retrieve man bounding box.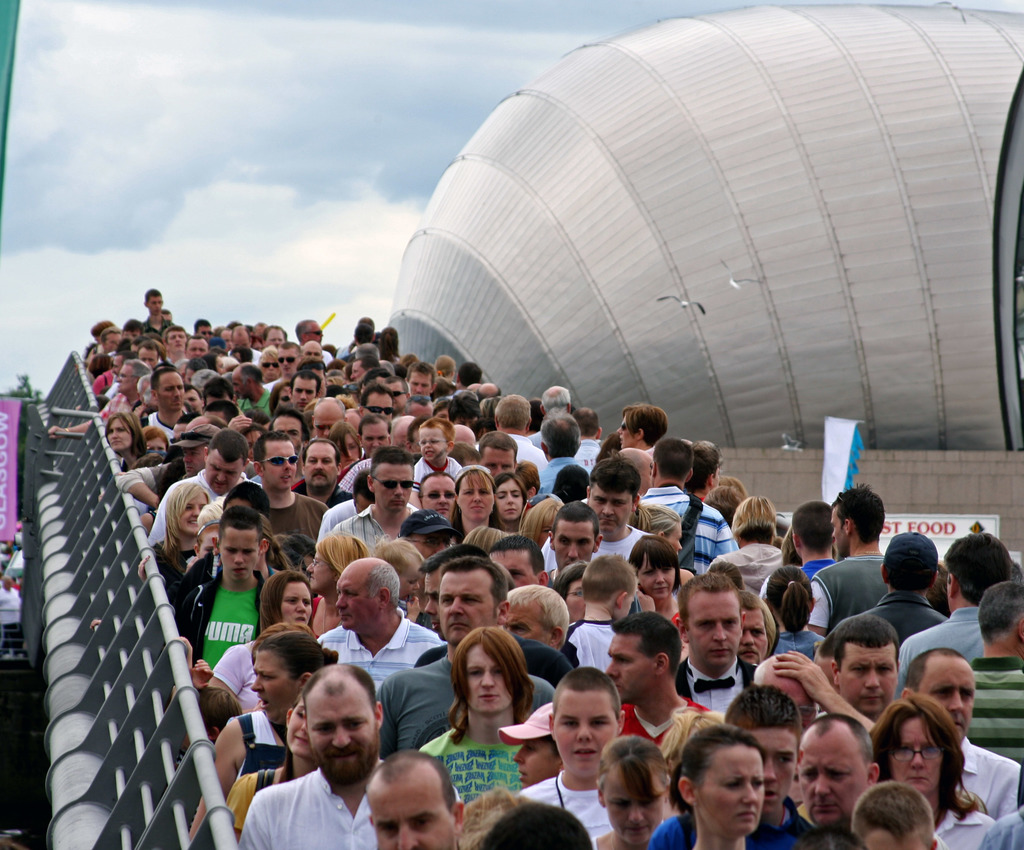
Bounding box: locate(351, 384, 395, 424).
